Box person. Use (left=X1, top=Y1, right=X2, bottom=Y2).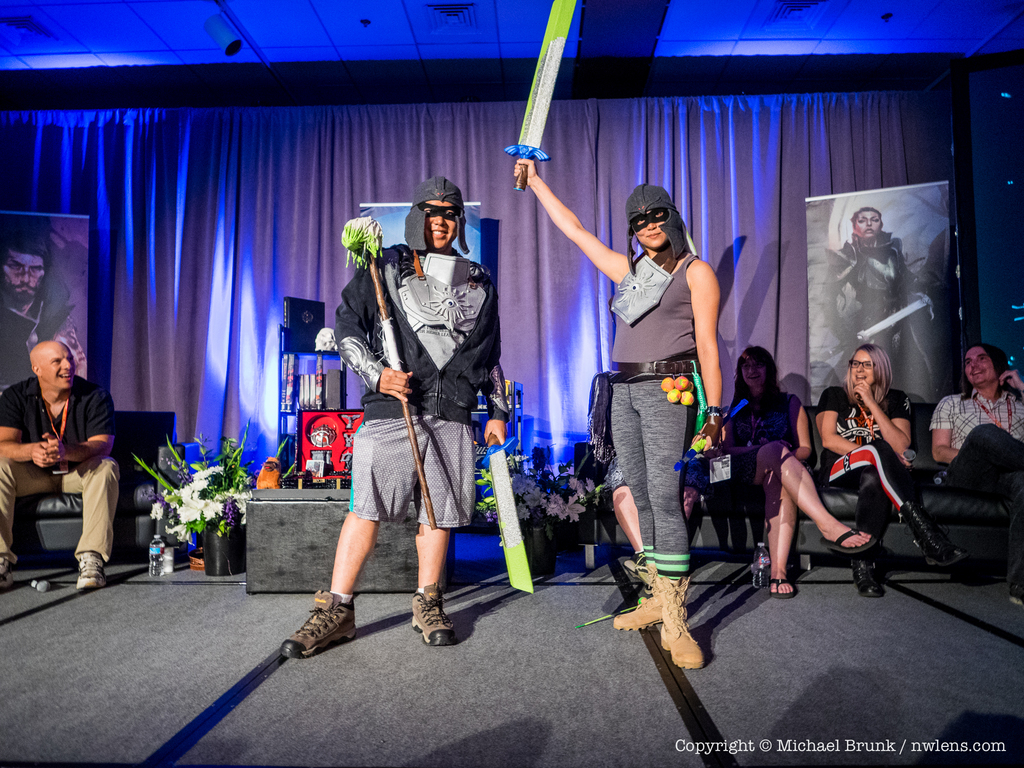
(left=809, top=207, right=927, bottom=406).
